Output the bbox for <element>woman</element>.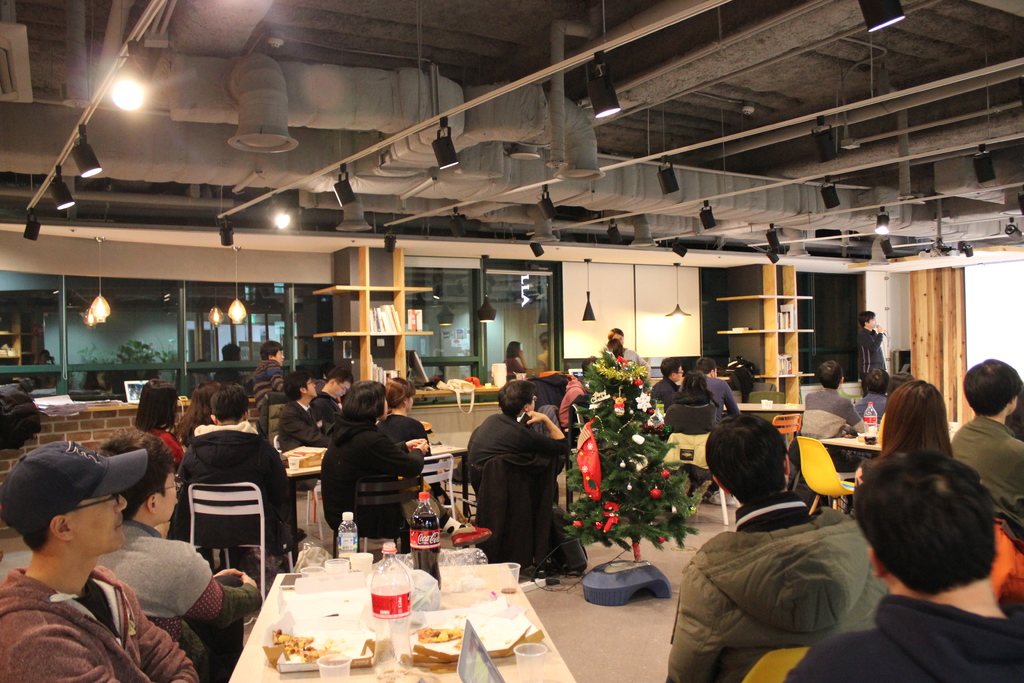
rect(323, 377, 428, 548).
